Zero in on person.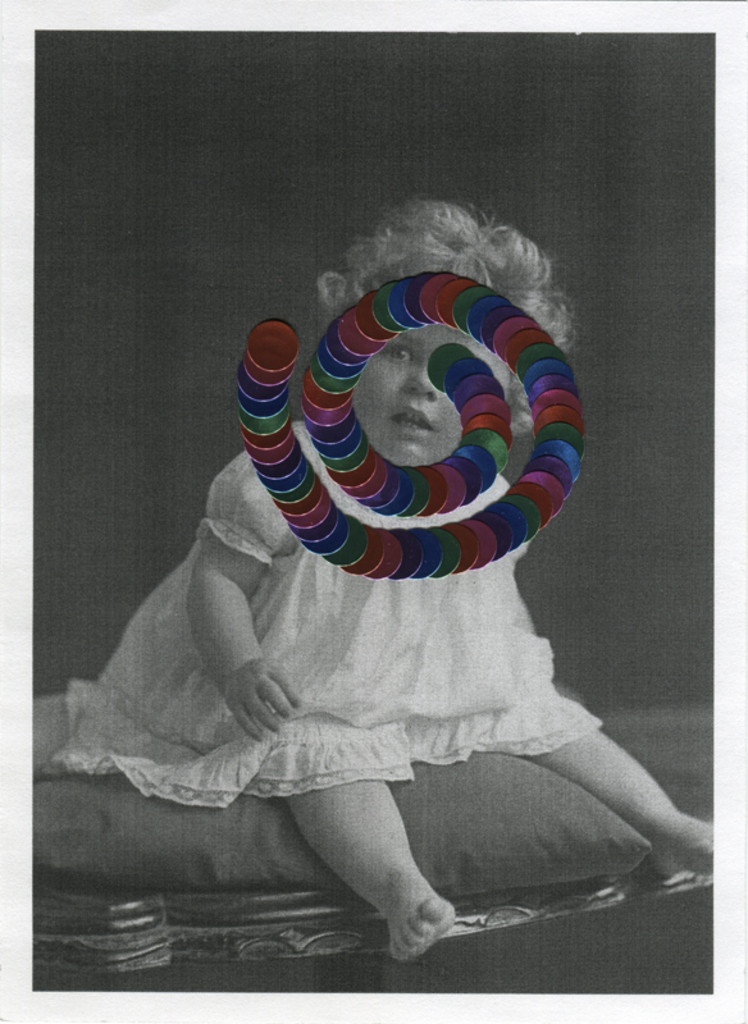
Zeroed in: BBox(65, 206, 681, 1005).
